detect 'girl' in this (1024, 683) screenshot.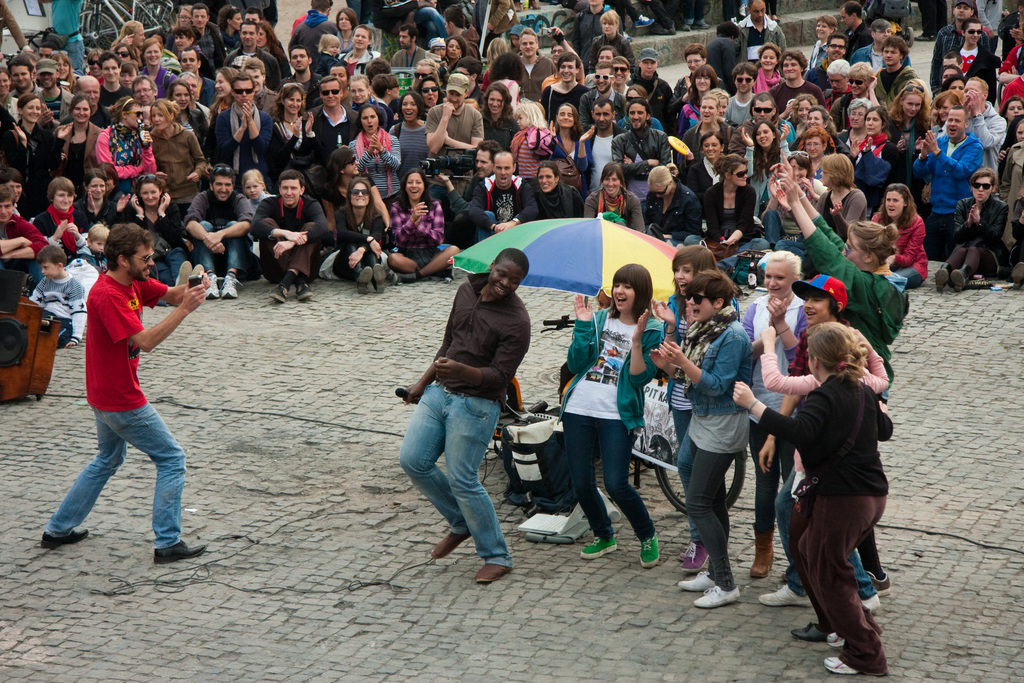
Detection: locate(267, 79, 323, 165).
